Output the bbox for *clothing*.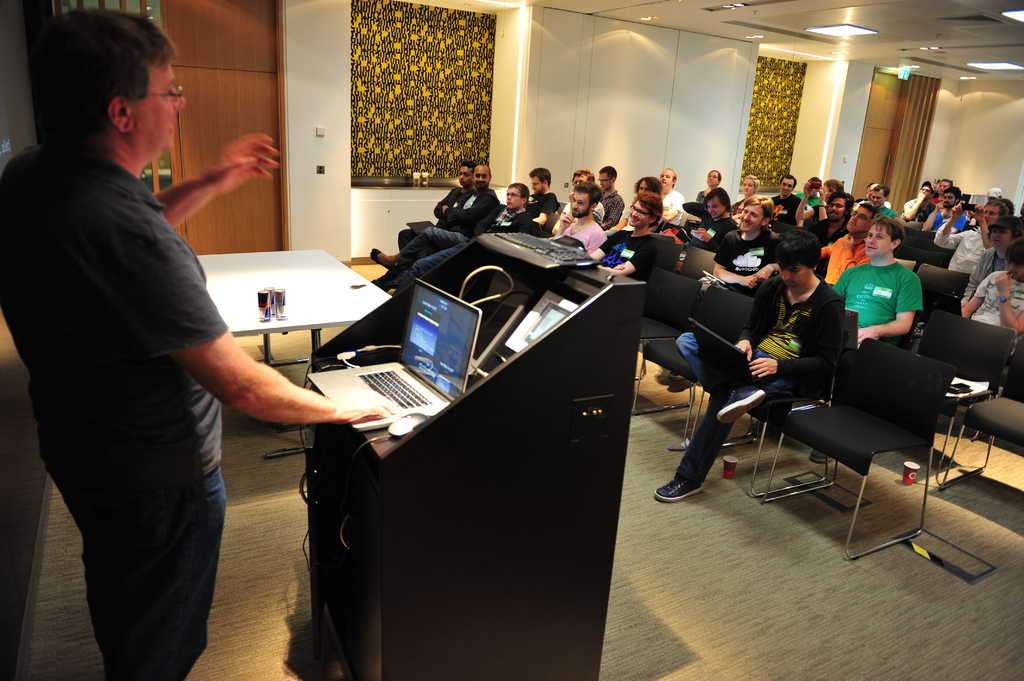
x1=961 y1=246 x2=1004 y2=291.
